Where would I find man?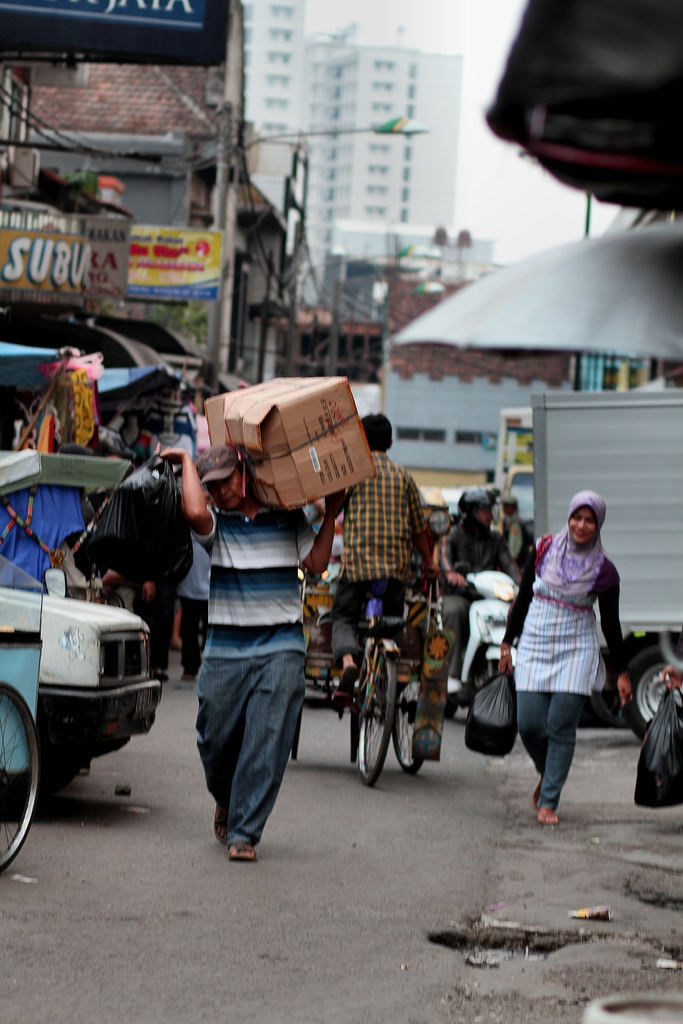
At pyautogui.locateOnScreen(324, 416, 440, 708).
